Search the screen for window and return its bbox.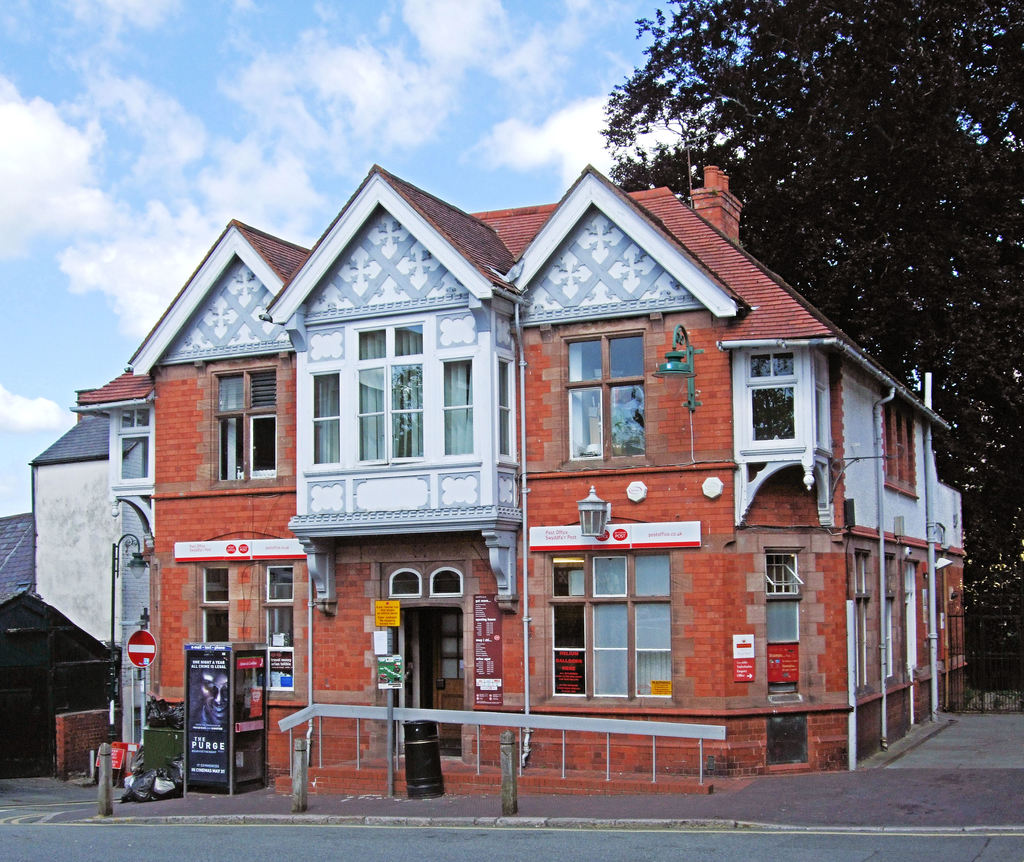
Found: x1=442 y1=358 x2=479 y2=451.
